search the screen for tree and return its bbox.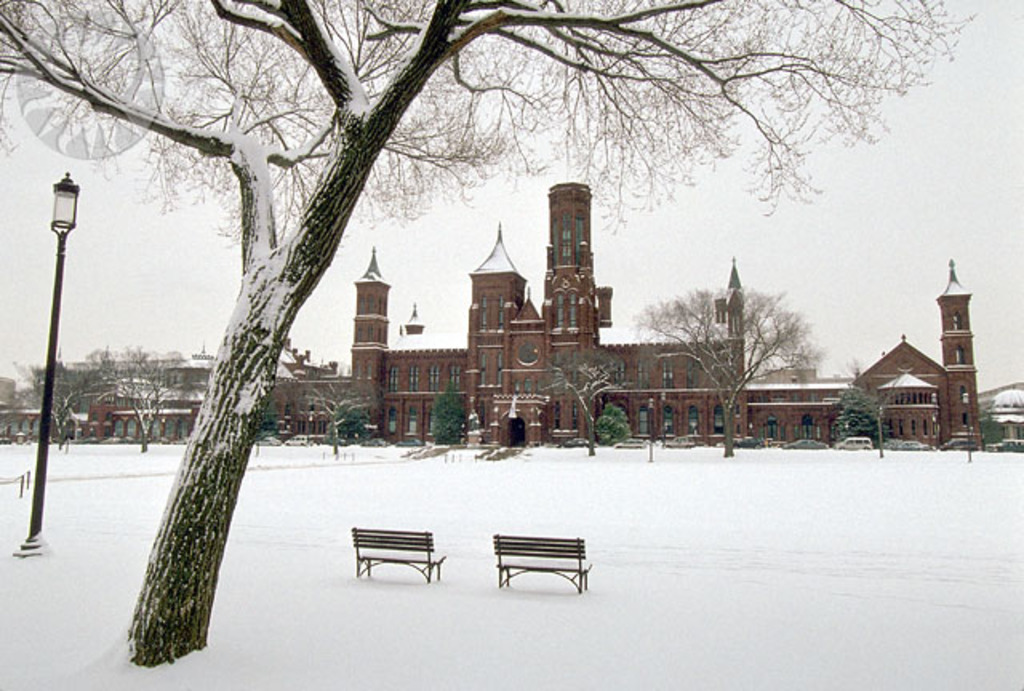
Found: locate(590, 397, 635, 440).
